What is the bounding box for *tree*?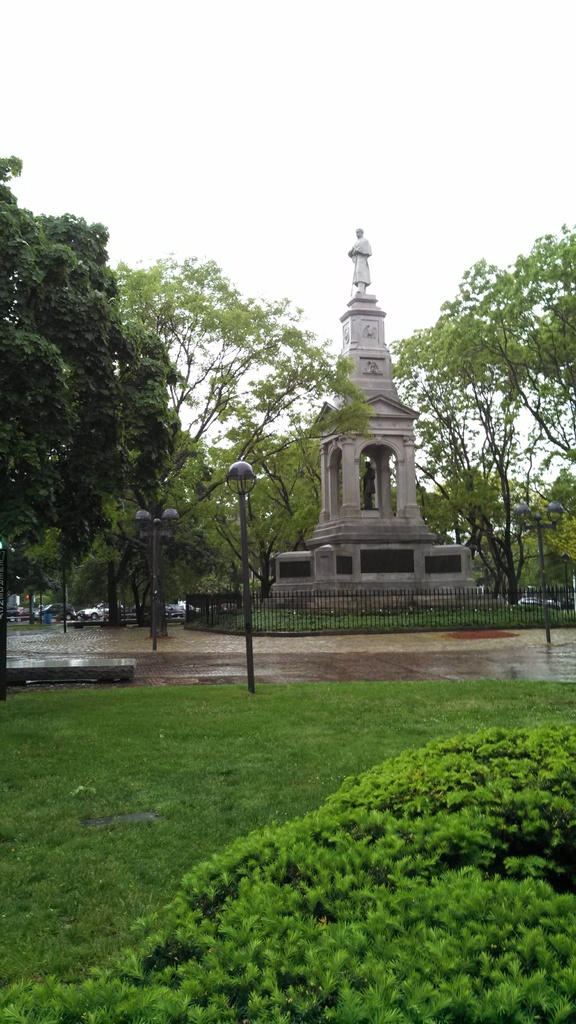
rect(0, 154, 179, 698).
